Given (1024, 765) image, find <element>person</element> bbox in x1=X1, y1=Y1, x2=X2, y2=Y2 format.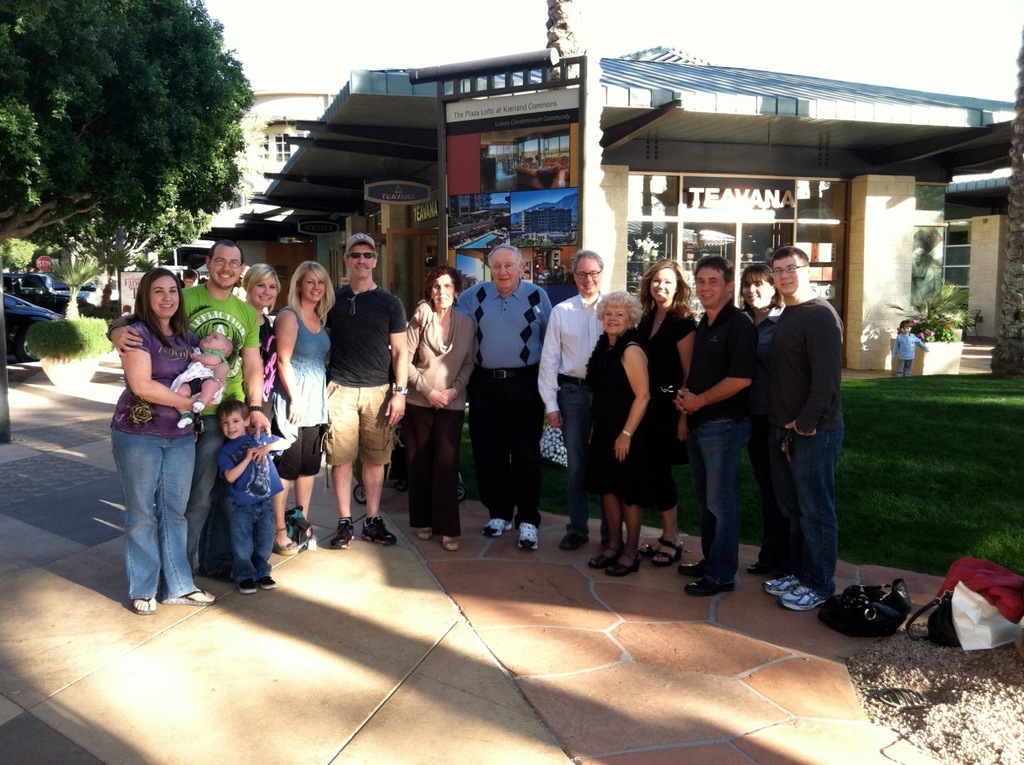
x1=578, y1=288, x2=660, y2=574.
